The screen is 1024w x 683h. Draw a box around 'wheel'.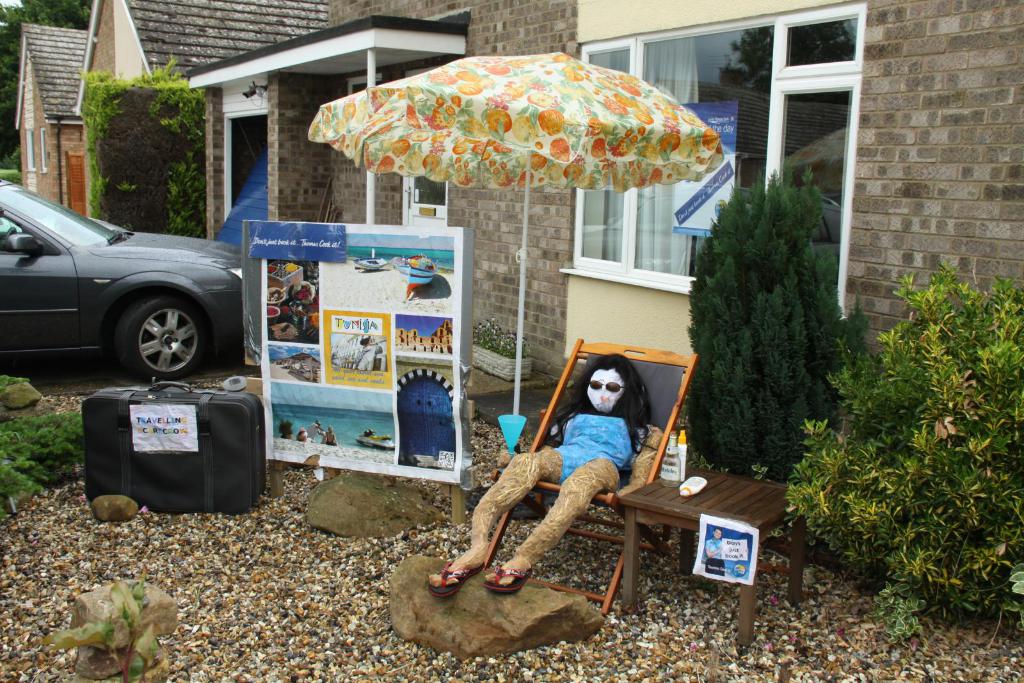
box(97, 296, 192, 374).
